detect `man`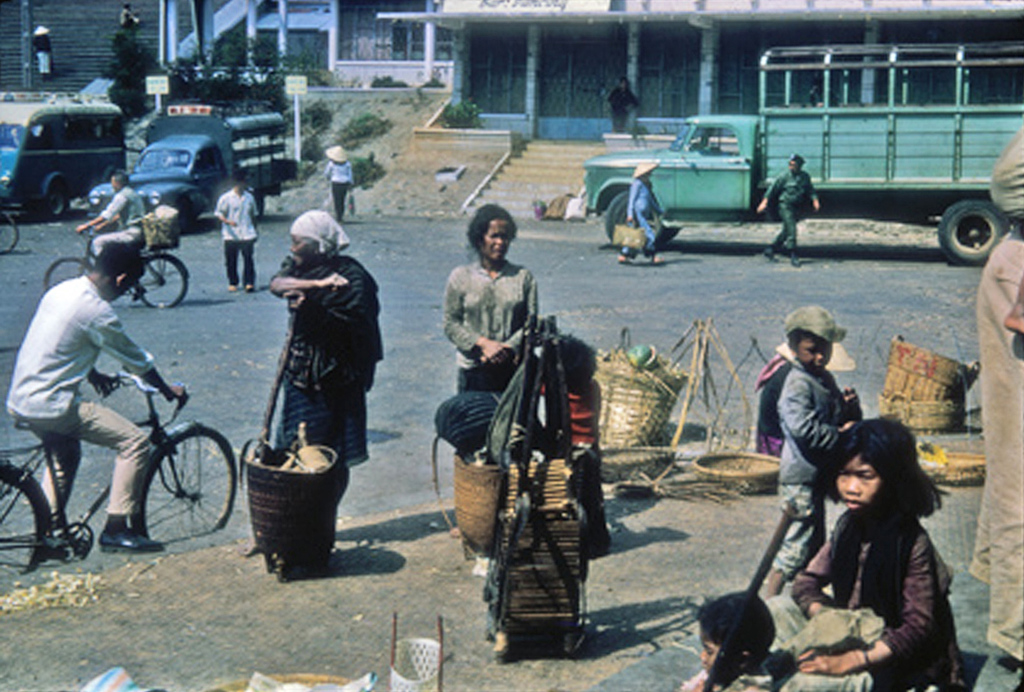
{"left": 212, "top": 171, "right": 267, "bottom": 292}
